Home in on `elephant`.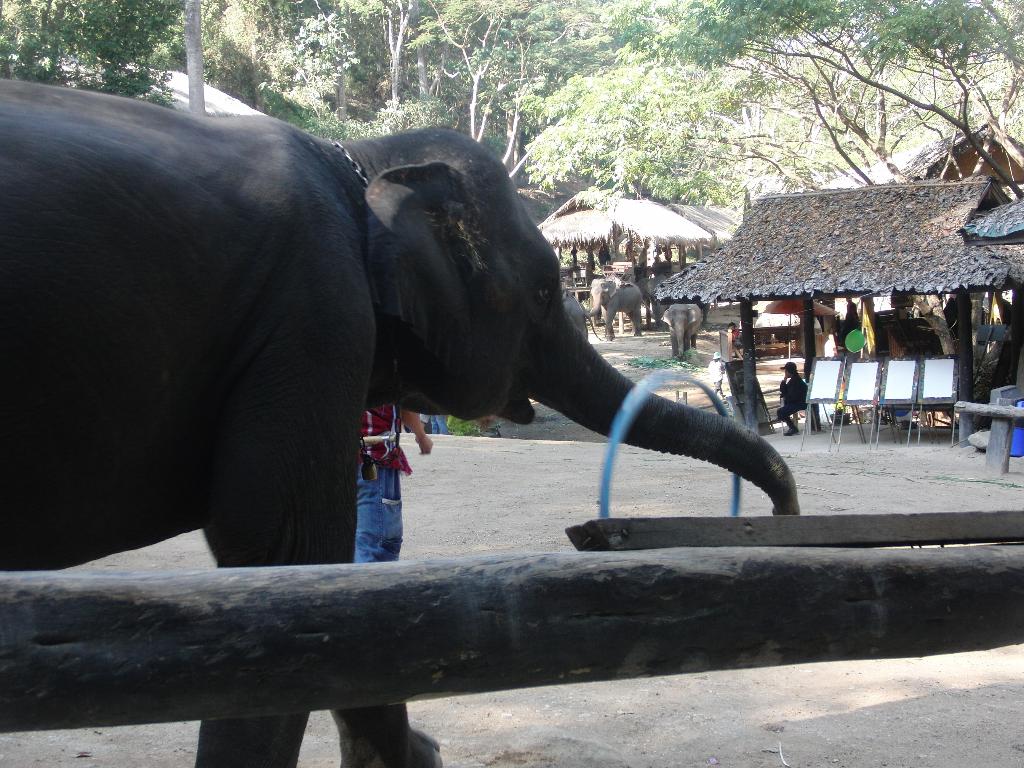
Homed in at detection(0, 77, 801, 767).
